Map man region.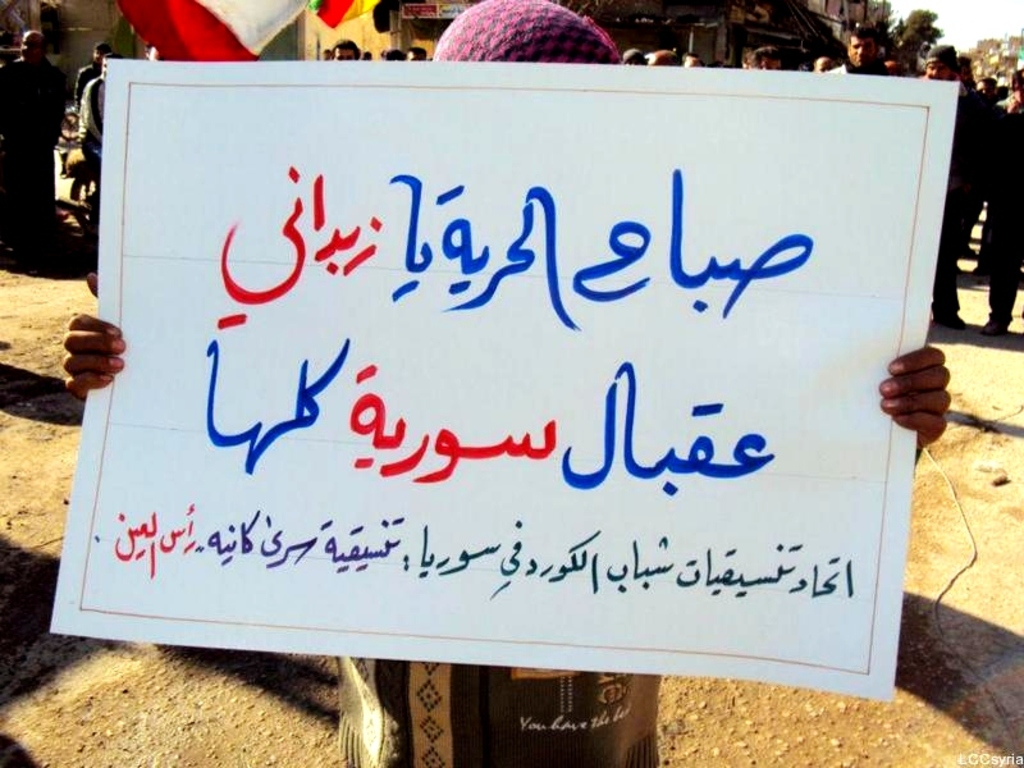
Mapped to select_region(684, 52, 700, 64).
